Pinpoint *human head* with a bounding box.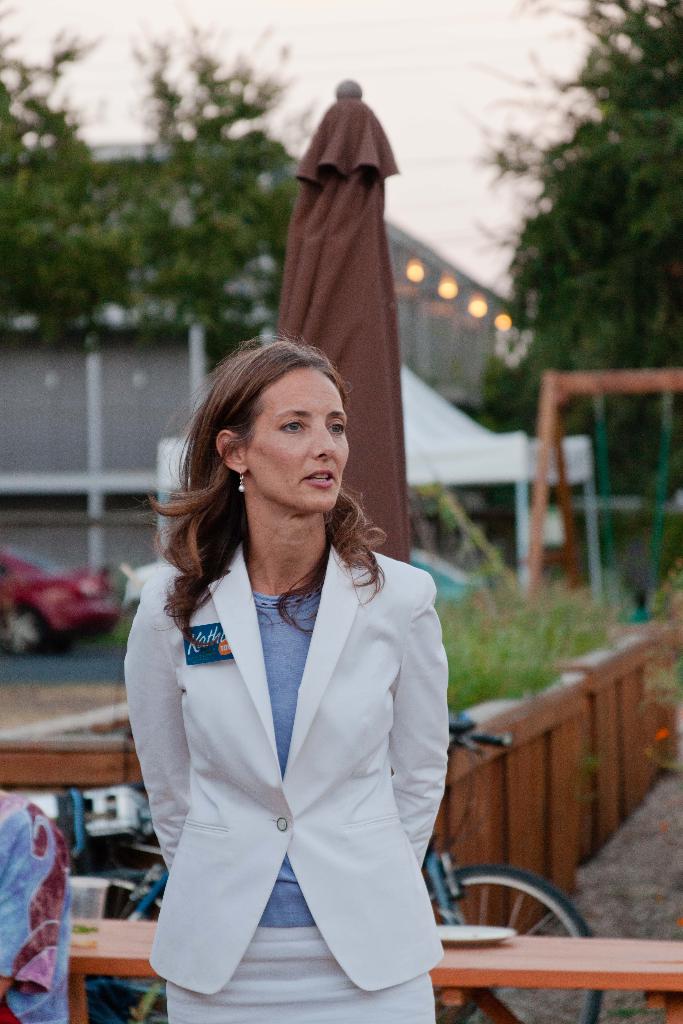
(left=188, top=328, right=350, bottom=502).
